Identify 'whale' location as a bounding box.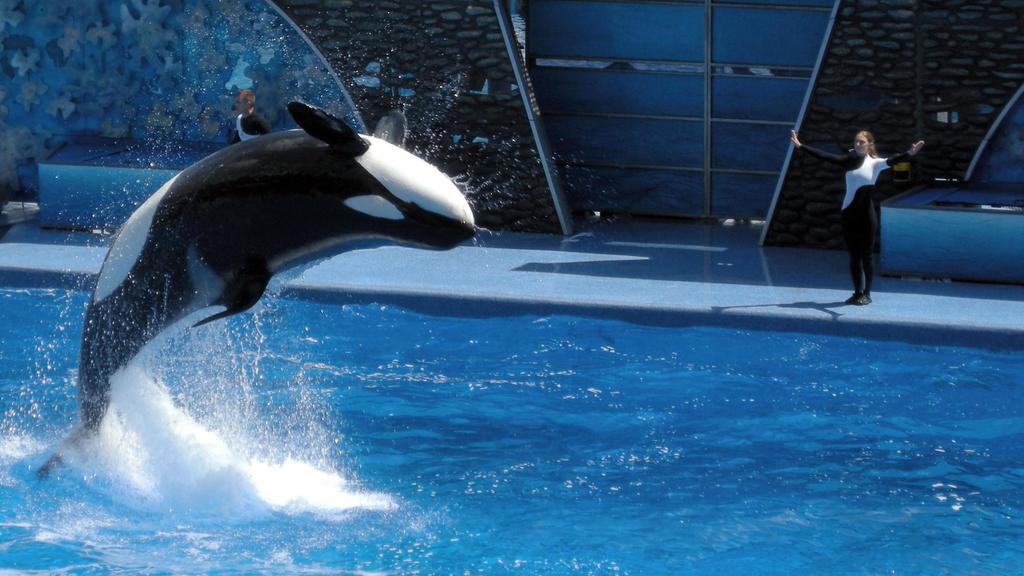
(26, 93, 509, 482).
